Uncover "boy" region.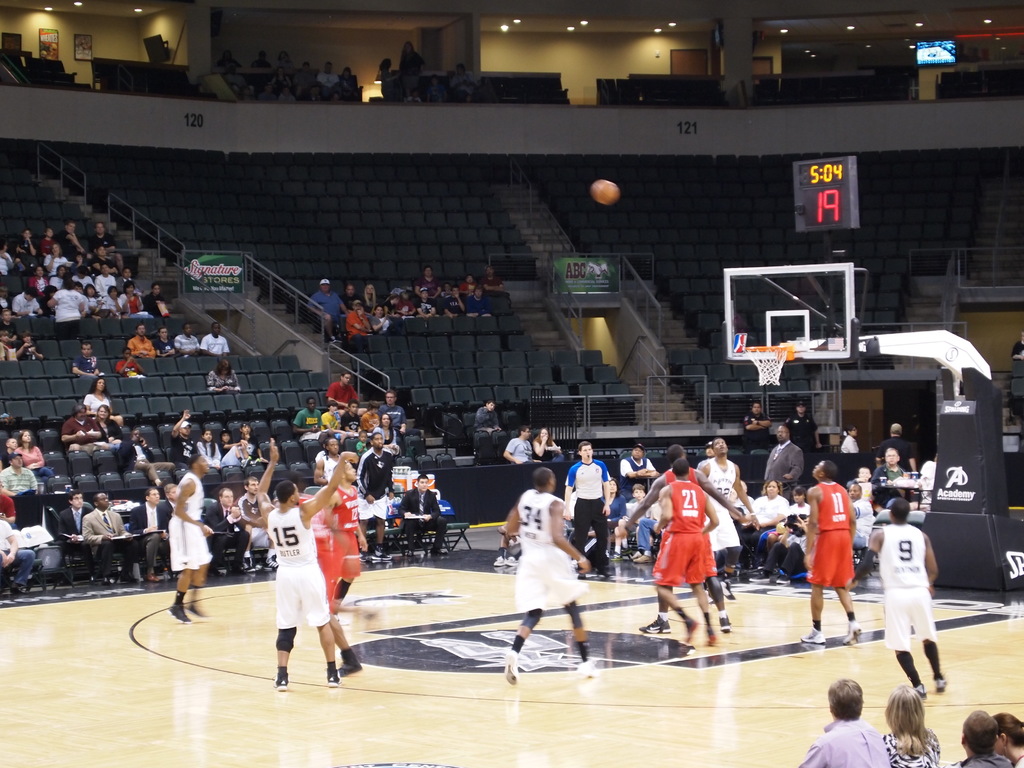
Uncovered: left=344, top=399, right=360, bottom=434.
